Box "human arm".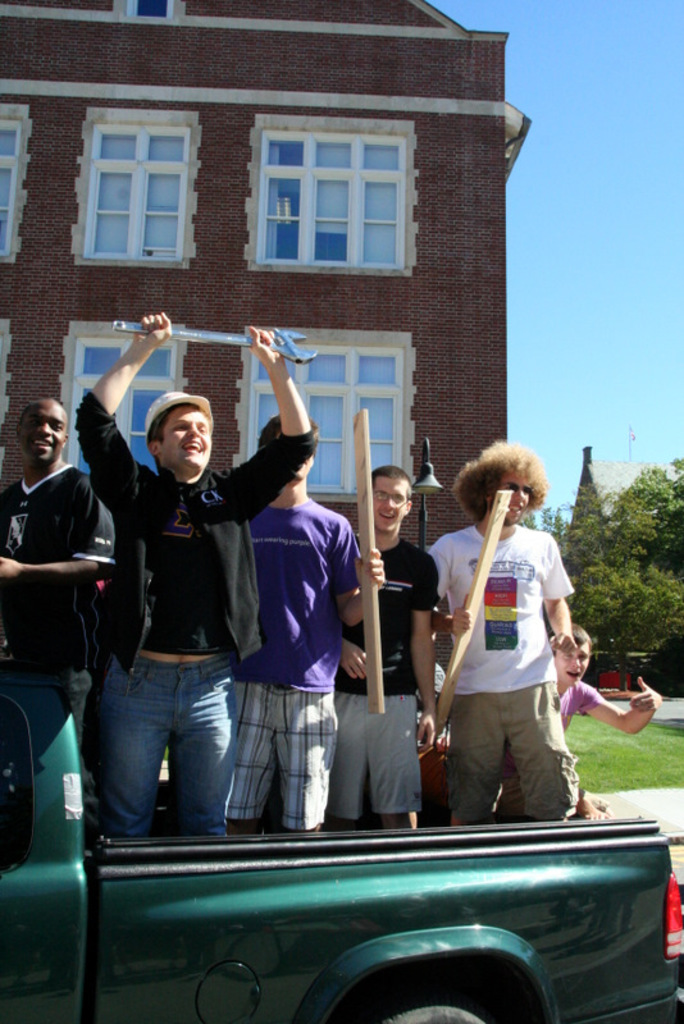
538, 535, 576, 662.
